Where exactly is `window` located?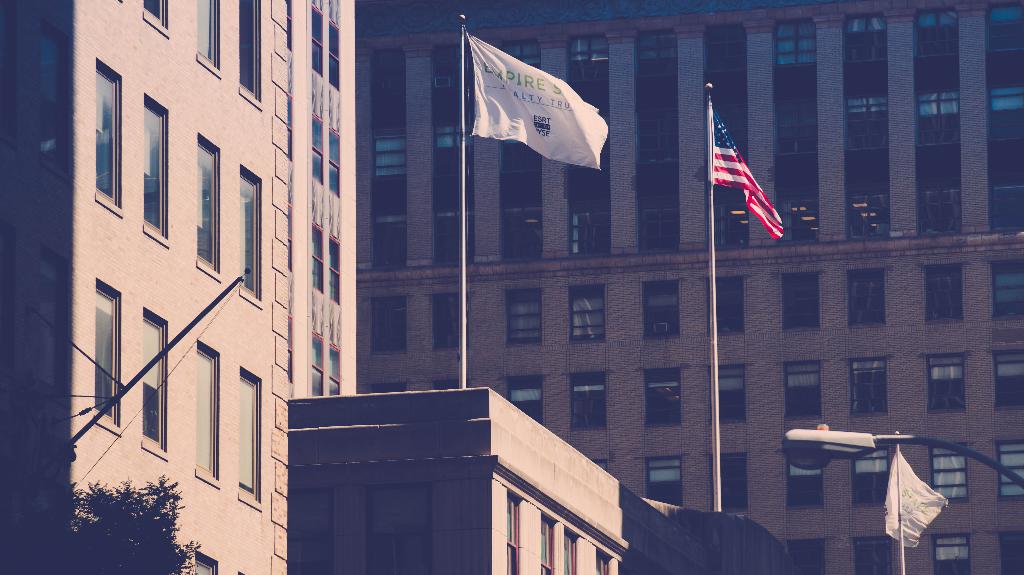
Its bounding box is pyautogui.locateOnScreen(703, 453, 742, 515).
